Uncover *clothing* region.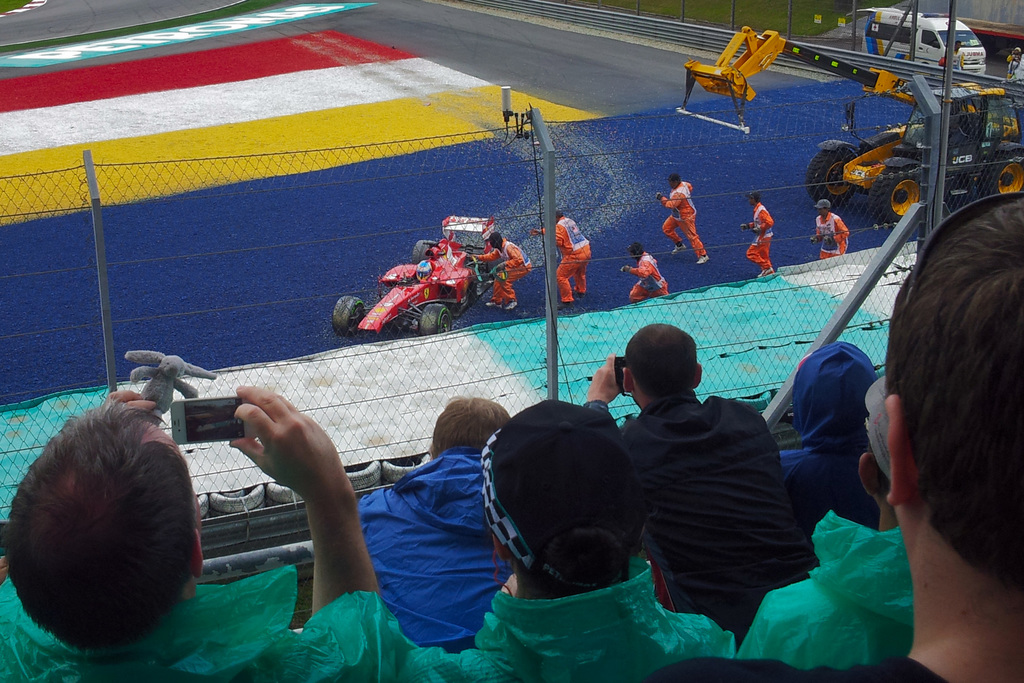
Uncovered: crop(402, 583, 740, 682).
